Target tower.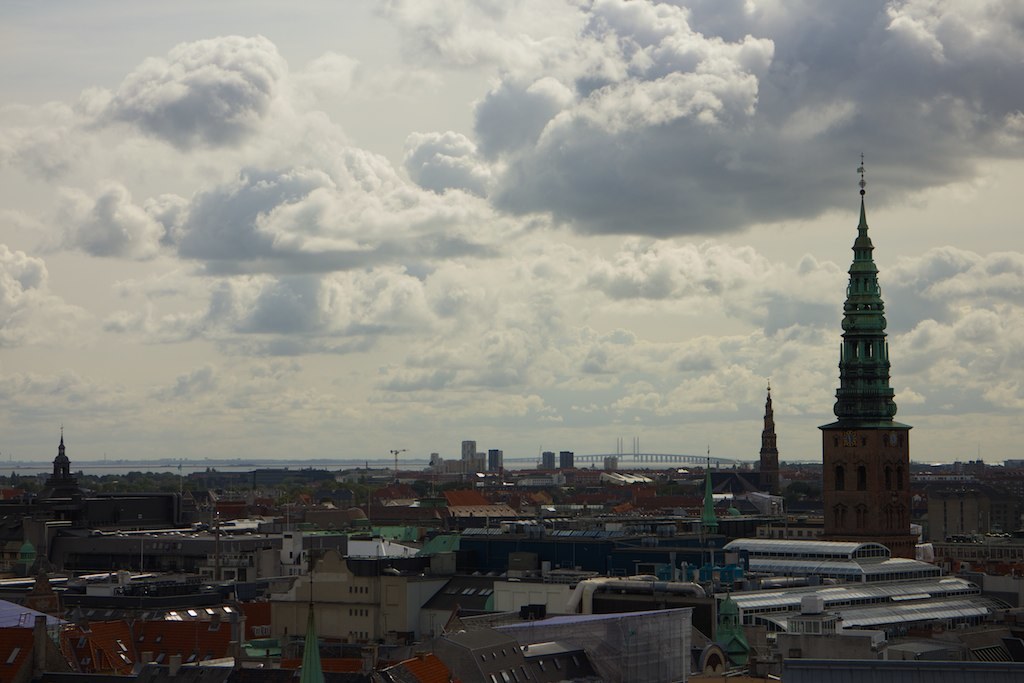
Target region: <box>756,373,777,483</box>.
